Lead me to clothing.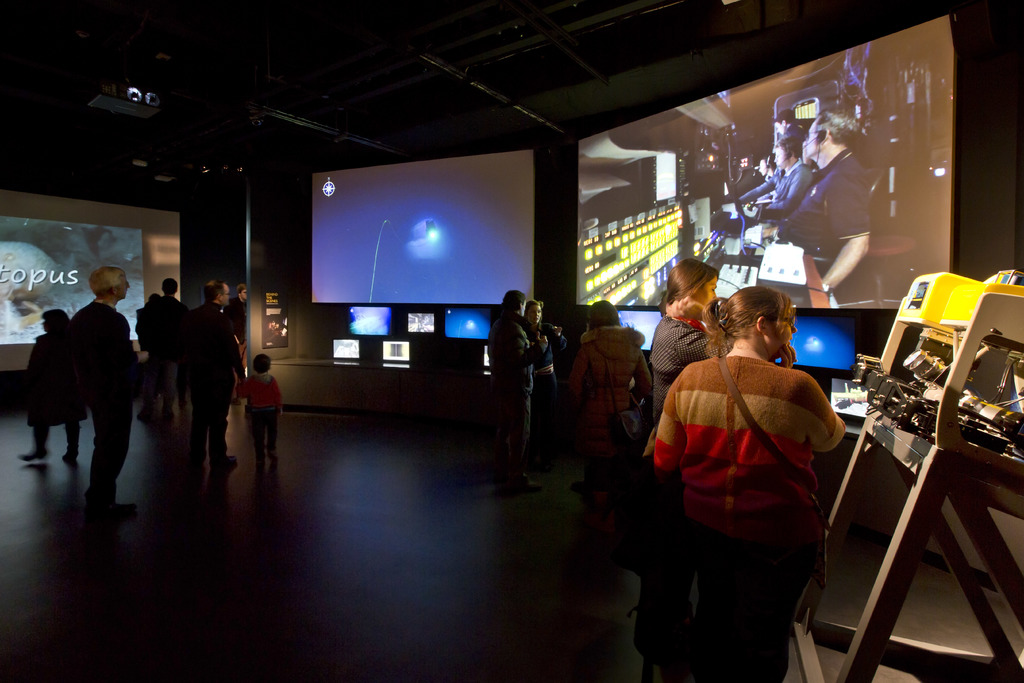
Lead to [785, 156, 865, 254].
